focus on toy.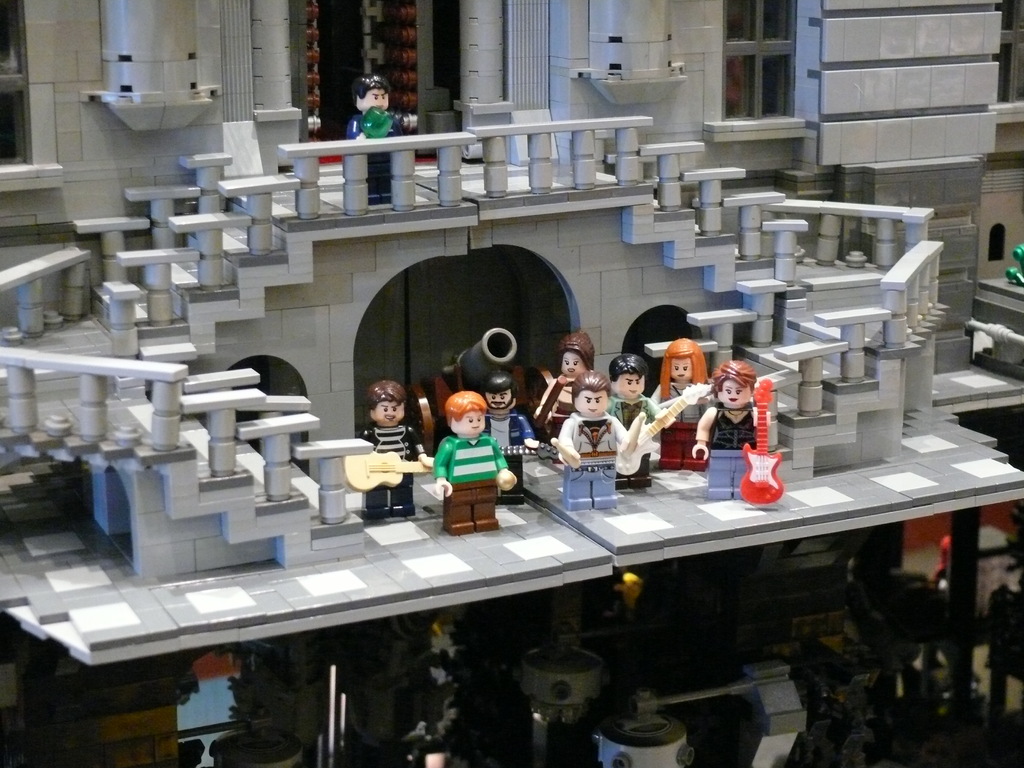
Focused at {"x1": 607, "y1": 349, "x2": 675, "y2": 487}.
